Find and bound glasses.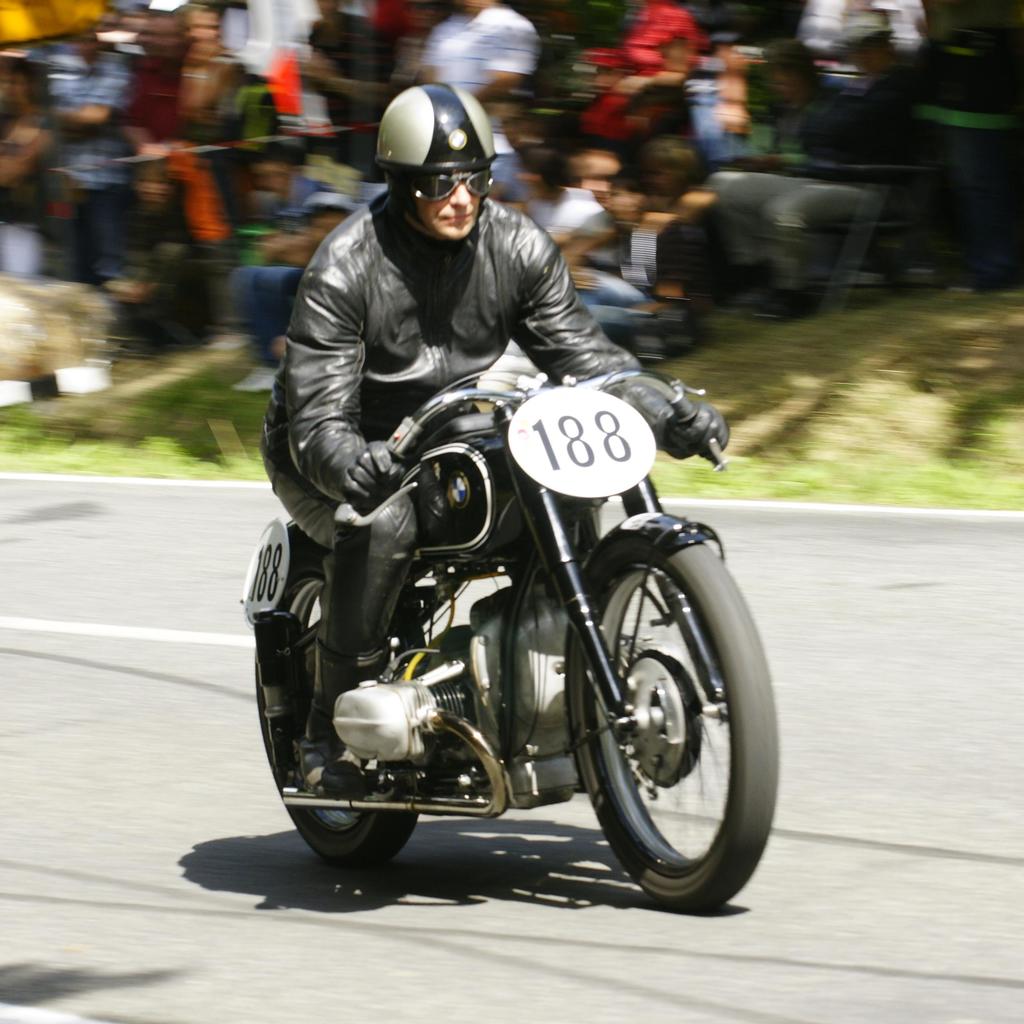
Bound: bbox=[394, 170, 500, 201].
